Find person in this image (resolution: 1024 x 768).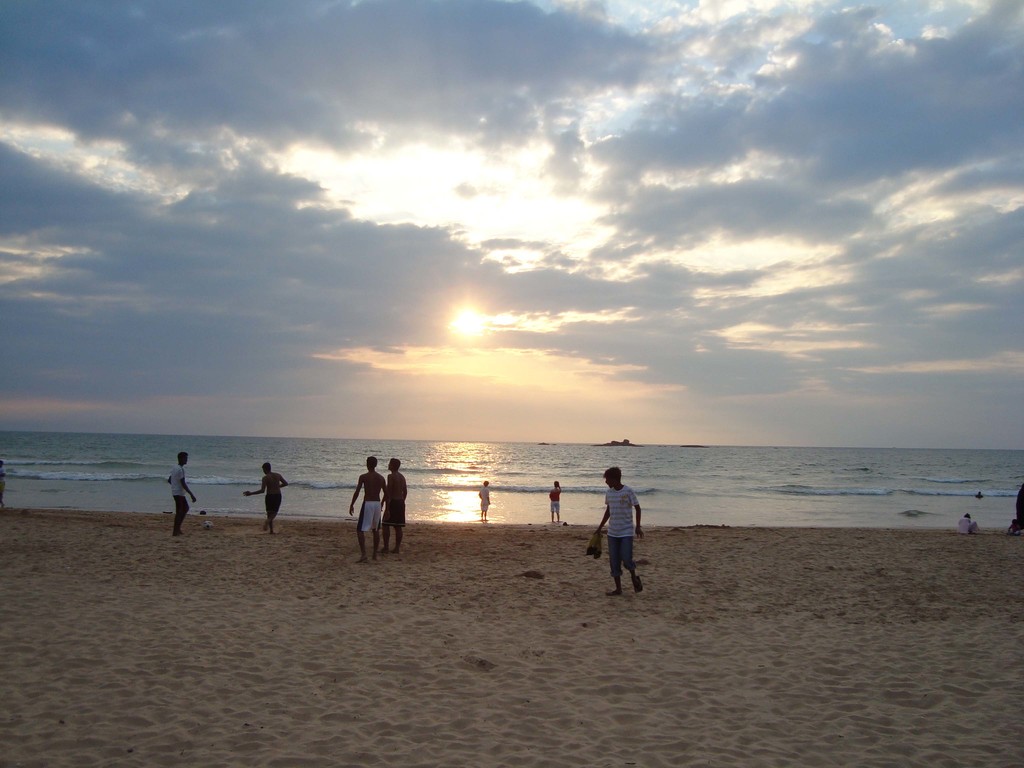
box(480, 481, 492, 519).
